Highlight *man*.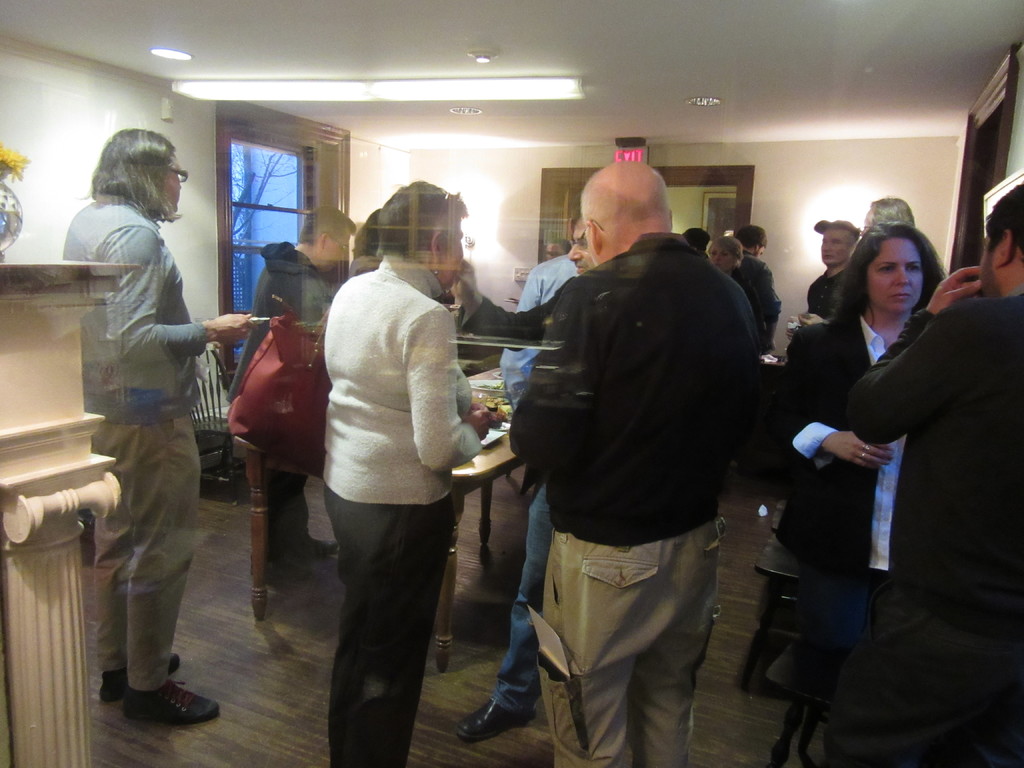
Highlighted region: [x1=63, y1=127, x2=255, y2=728].
